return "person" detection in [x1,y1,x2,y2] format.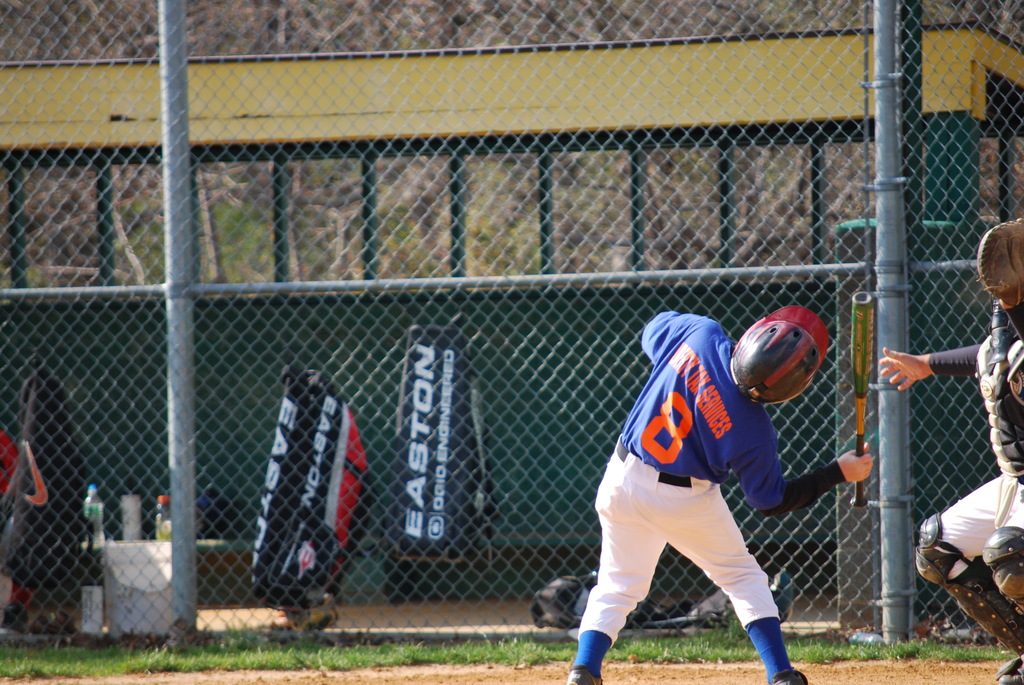
[262,336,358,606].
